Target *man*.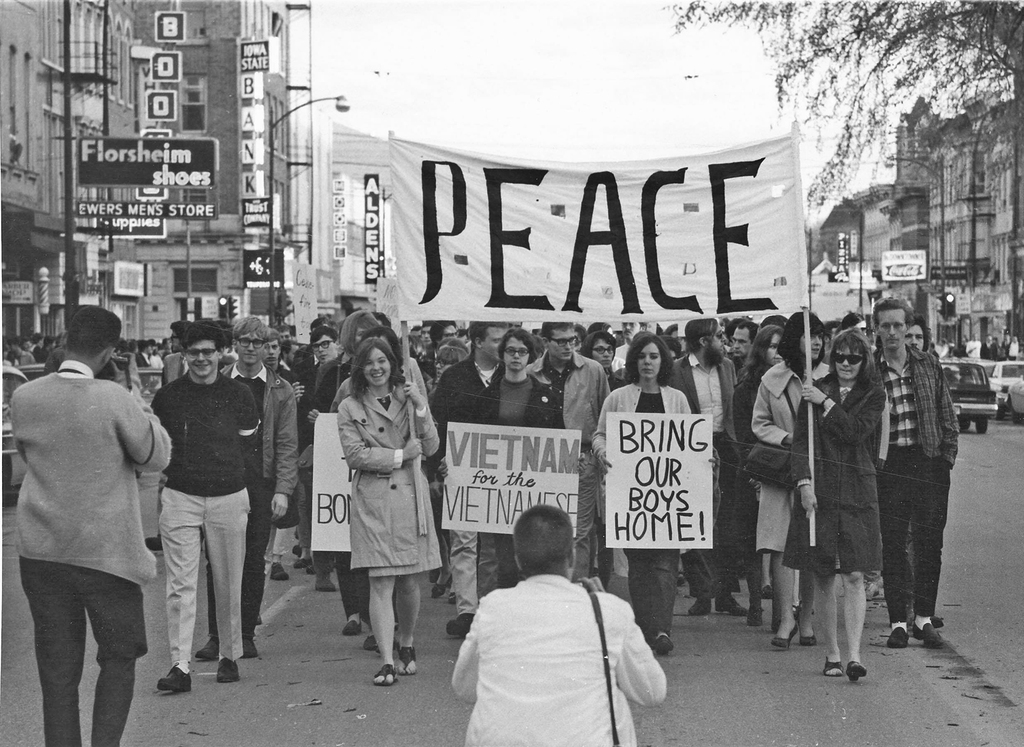
Target region: <box>726,313,766,389</box>.
